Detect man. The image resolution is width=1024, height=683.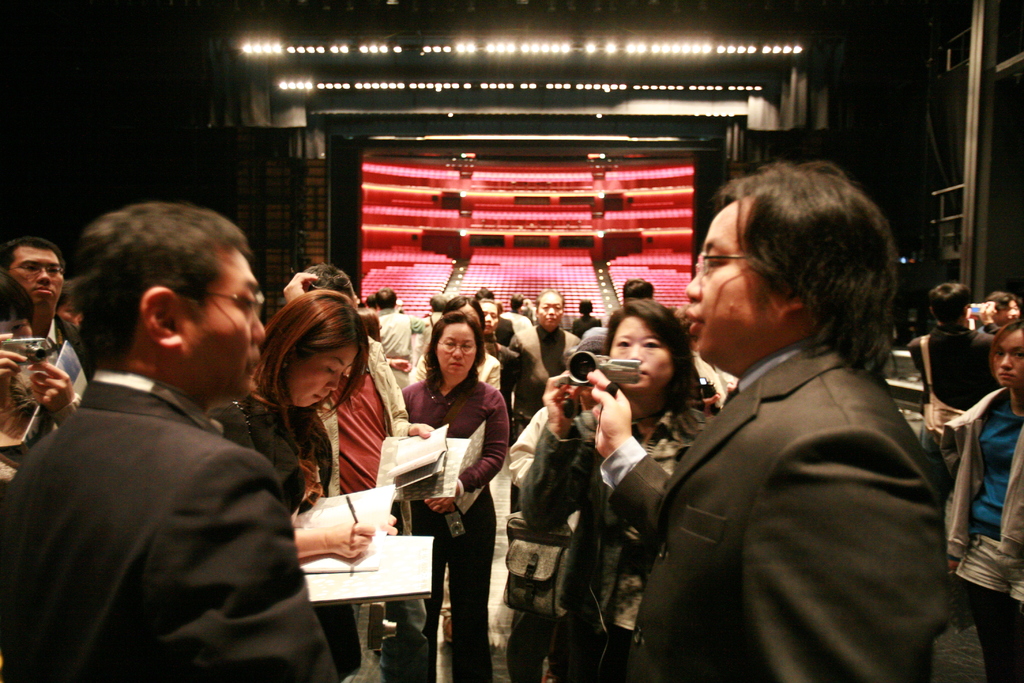
bbox=[369, 287, 436, 400].
